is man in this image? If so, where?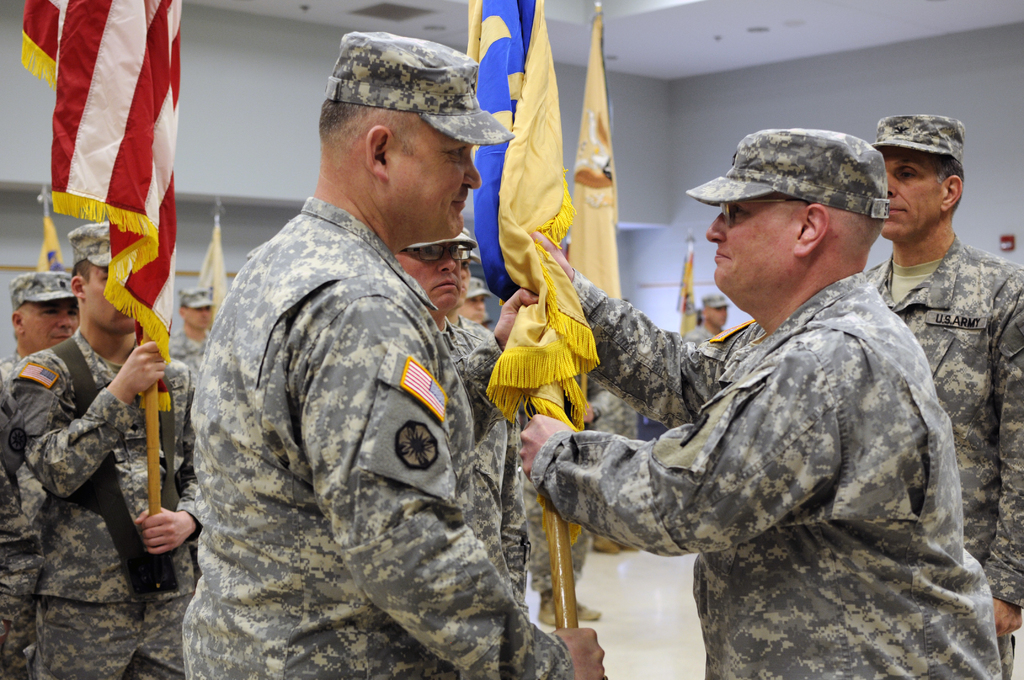
Yes, at [0, 270, 81, 679].
